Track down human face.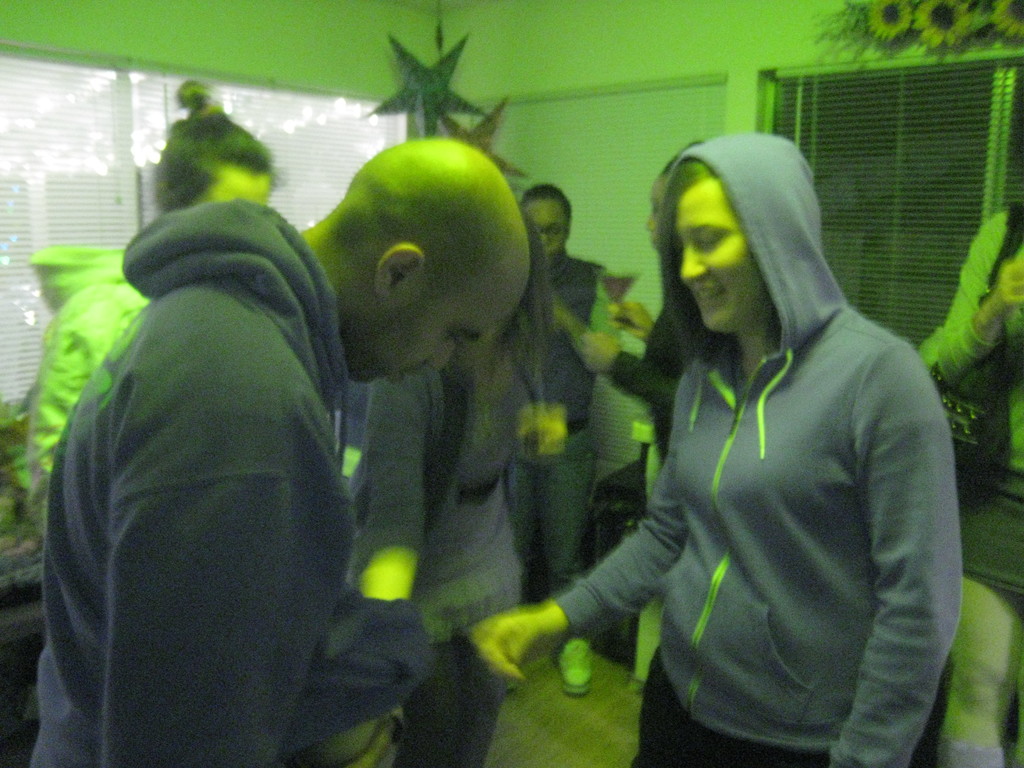
Tracked to 675,176,760,328.
